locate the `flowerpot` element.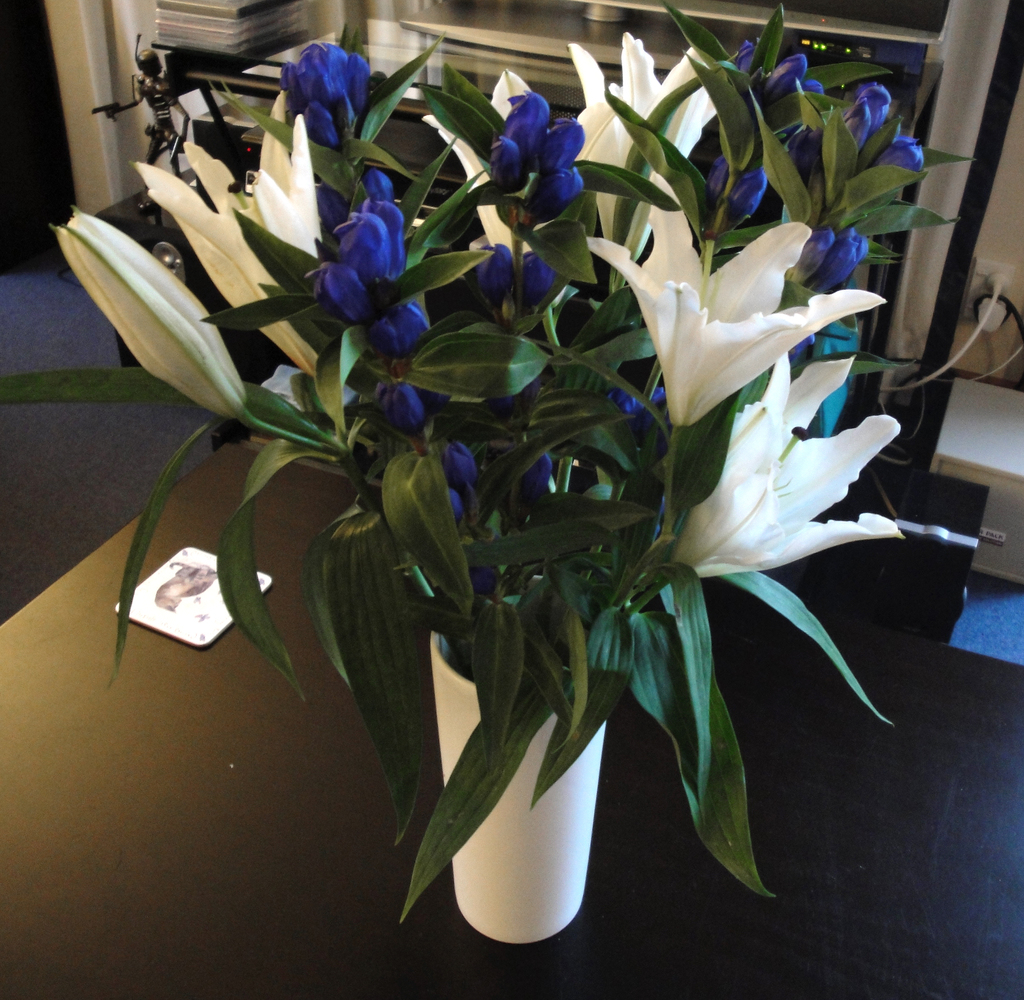
Element bbox: [438,643,627,971].
